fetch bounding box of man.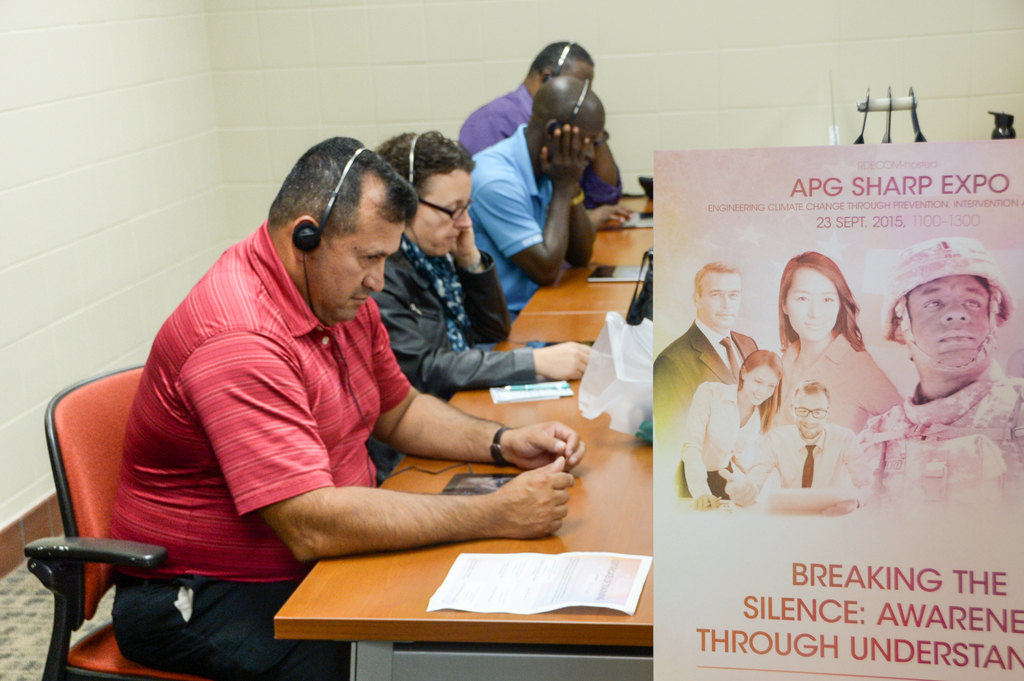
Bbox: Rect(55, 127, 624, 643).
